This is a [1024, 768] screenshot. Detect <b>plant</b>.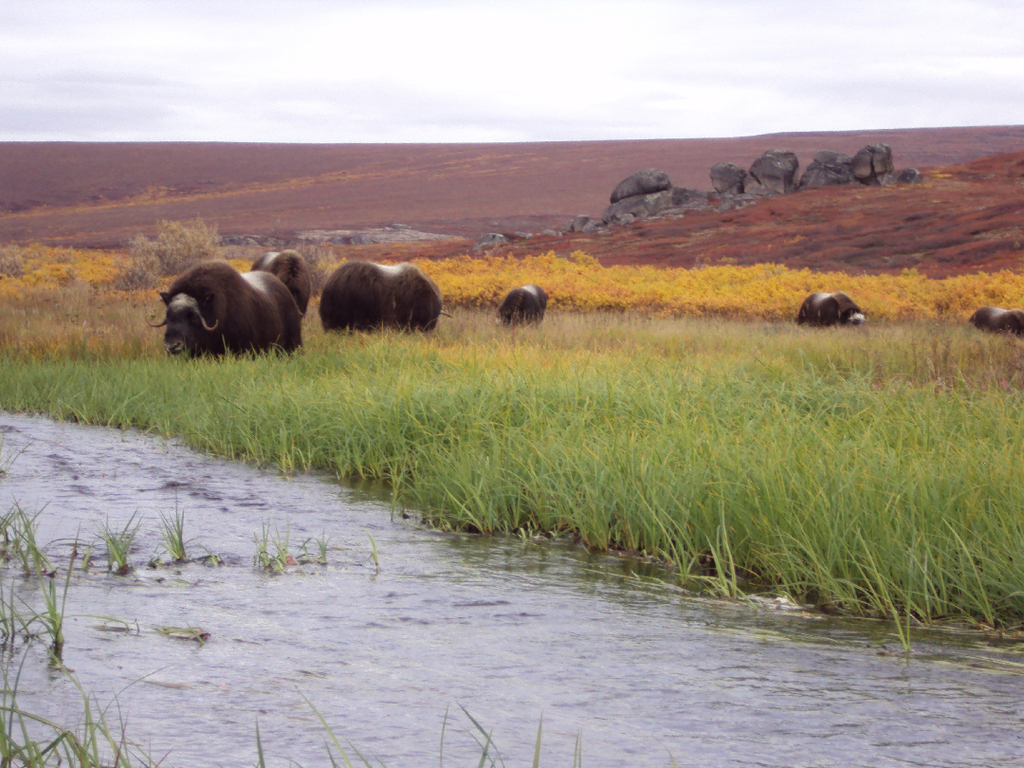
Rect(103, 247, 171, 294).
